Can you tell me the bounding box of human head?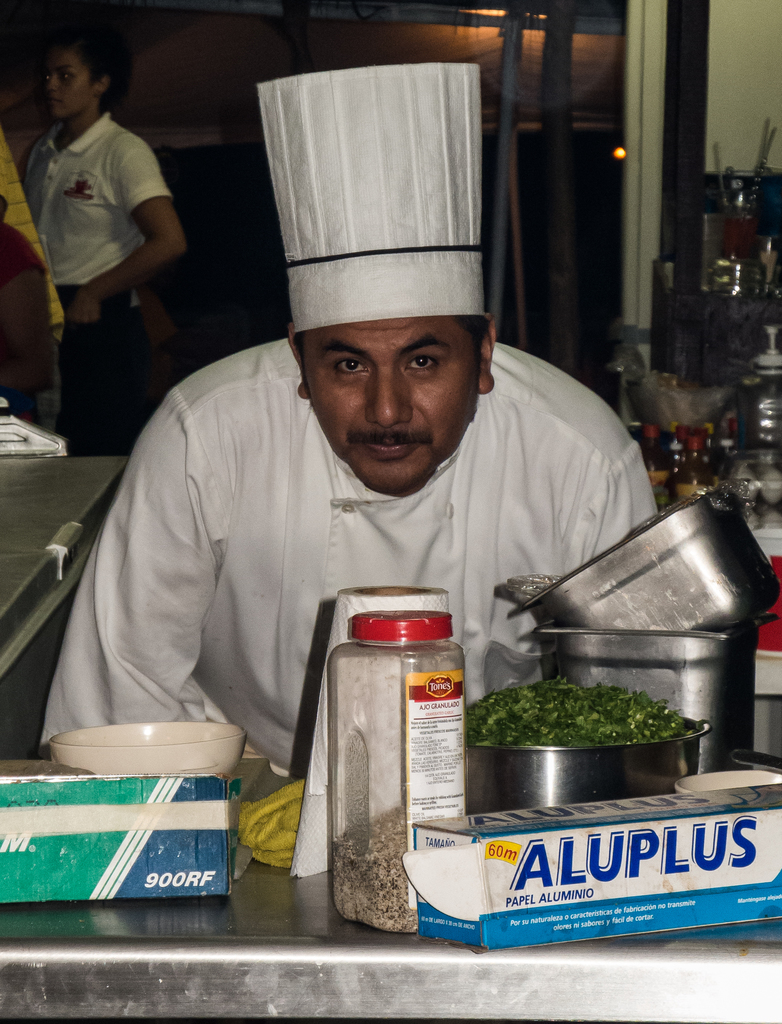
BBox(45, 37, 124, 120).
